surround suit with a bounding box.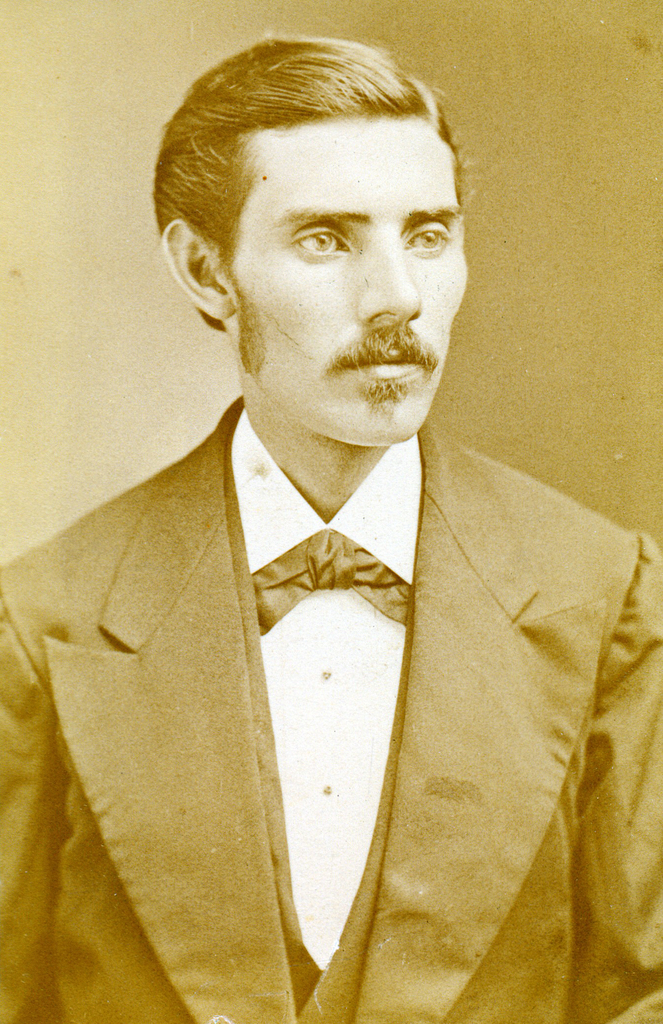
pyautogui.locateOnScreen(0, 398, 662, 1023).
